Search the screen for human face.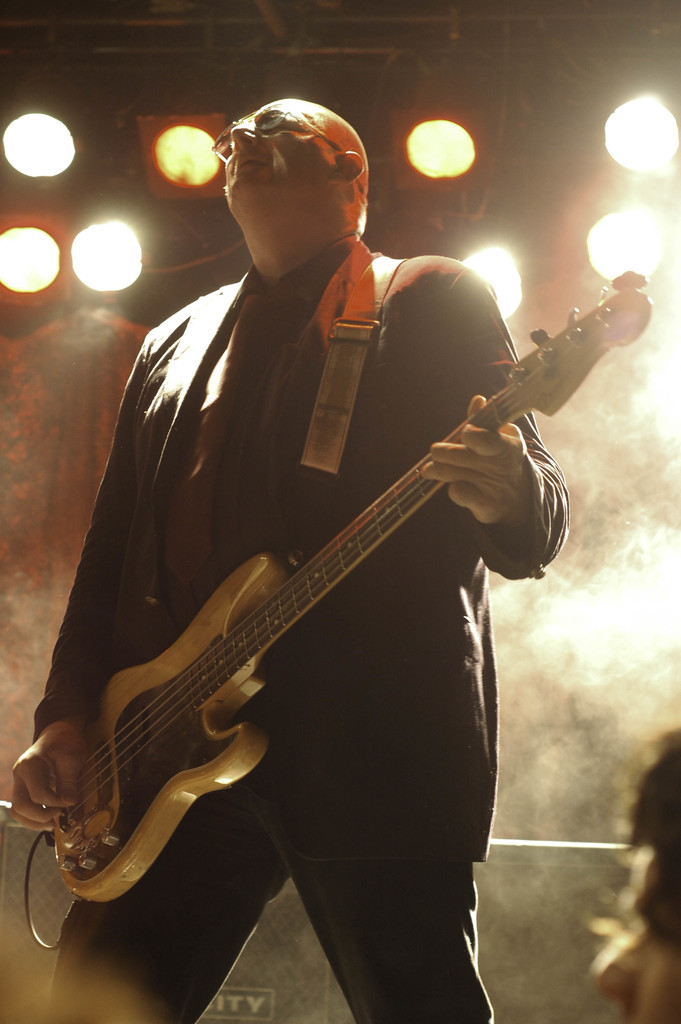
Found at <box>224,98,329,206</box>.
